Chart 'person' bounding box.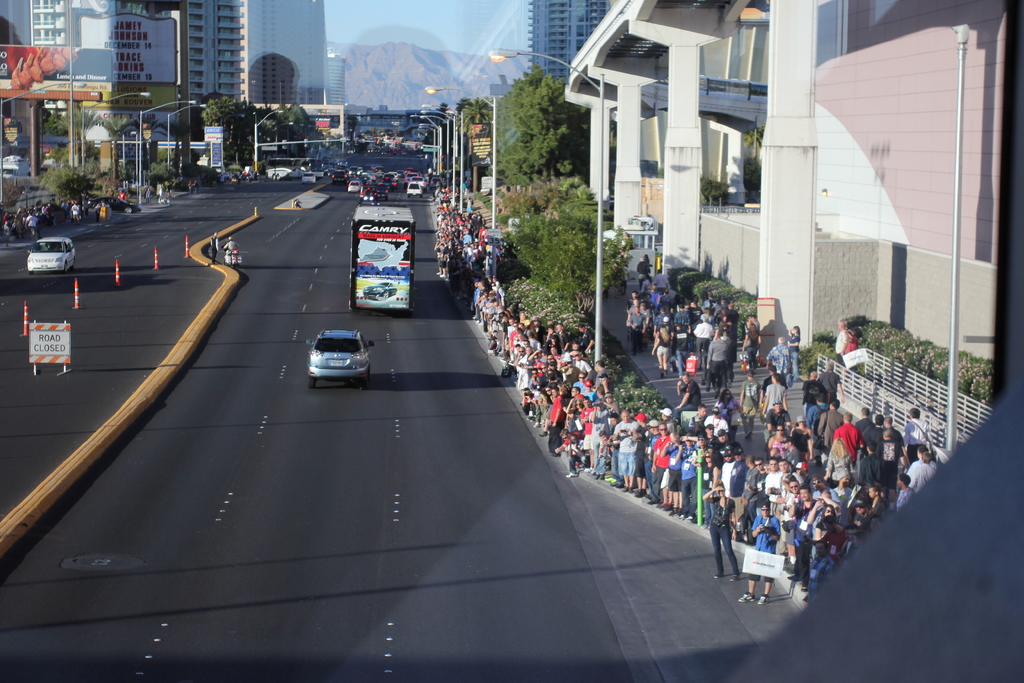
Charted: rect(224, 234, 241, 267).
